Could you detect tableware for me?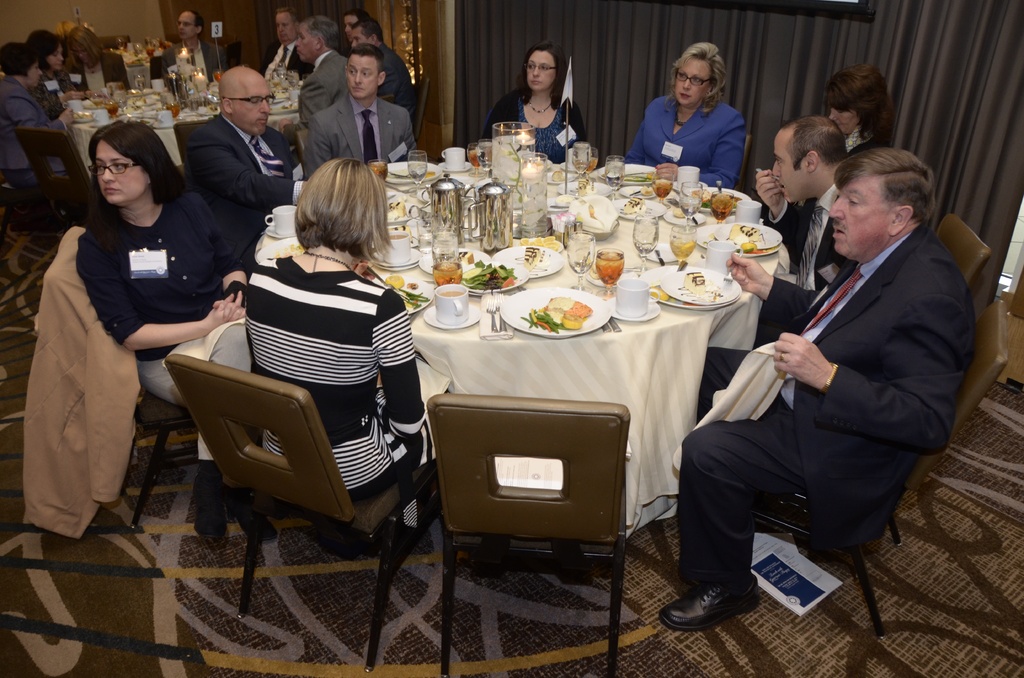
Detection result: {"left": 632, "top": 214, "right": 661, "bottom": 270}.
